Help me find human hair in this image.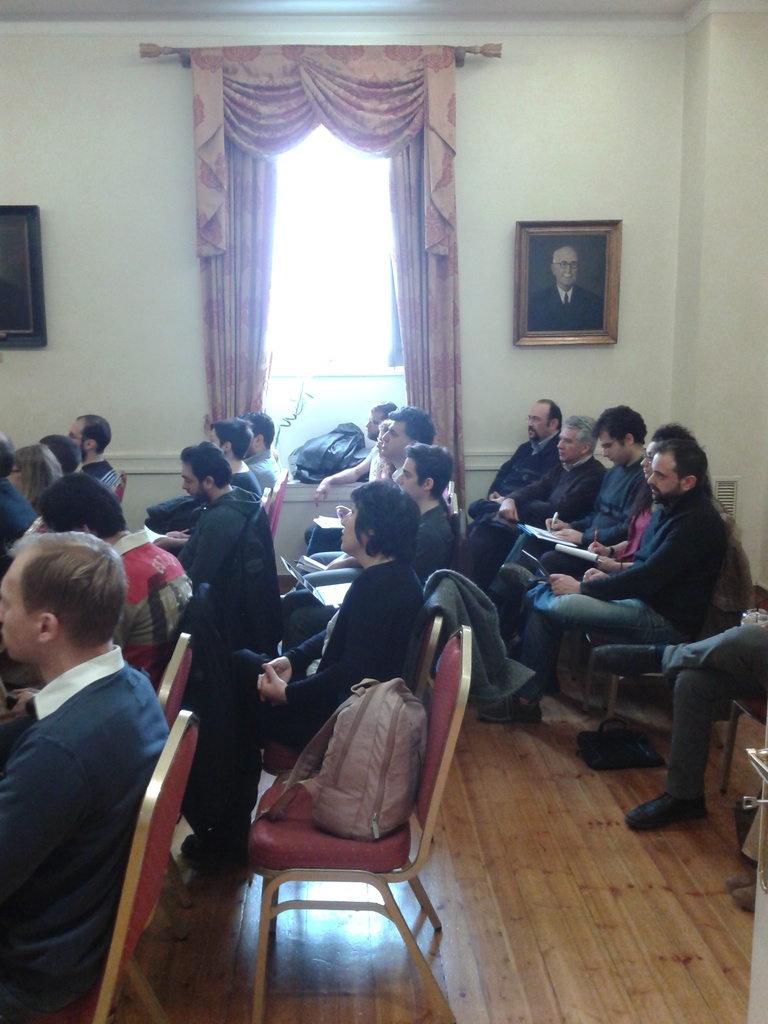
Found it: l=39, t=467, r=128, b=536.
